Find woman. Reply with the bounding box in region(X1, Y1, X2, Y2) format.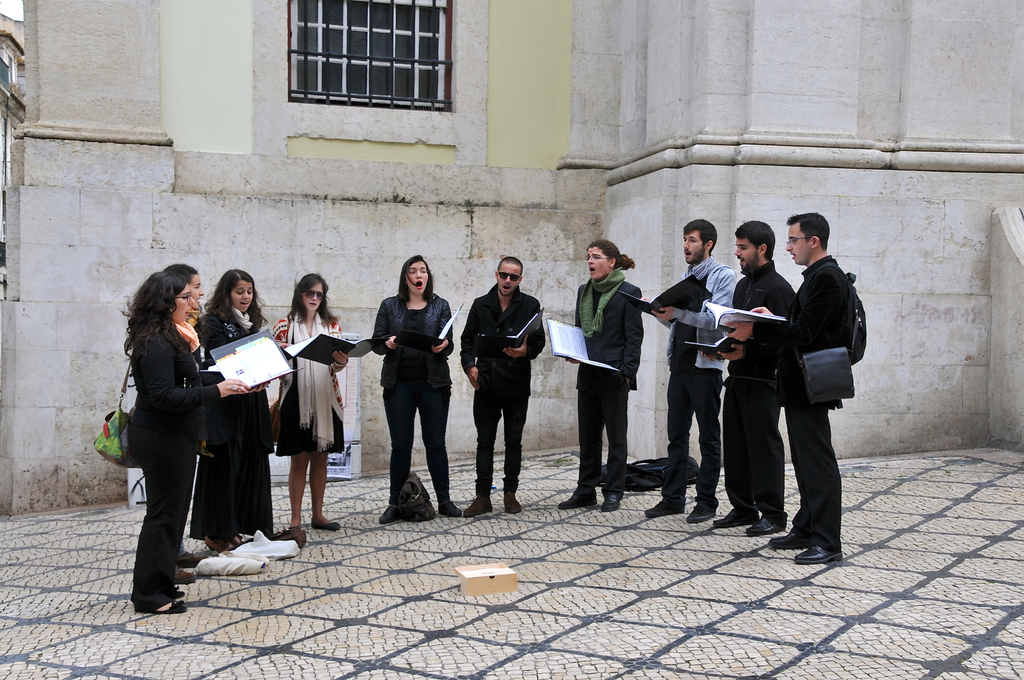
region(189, 268, 281, 550).
